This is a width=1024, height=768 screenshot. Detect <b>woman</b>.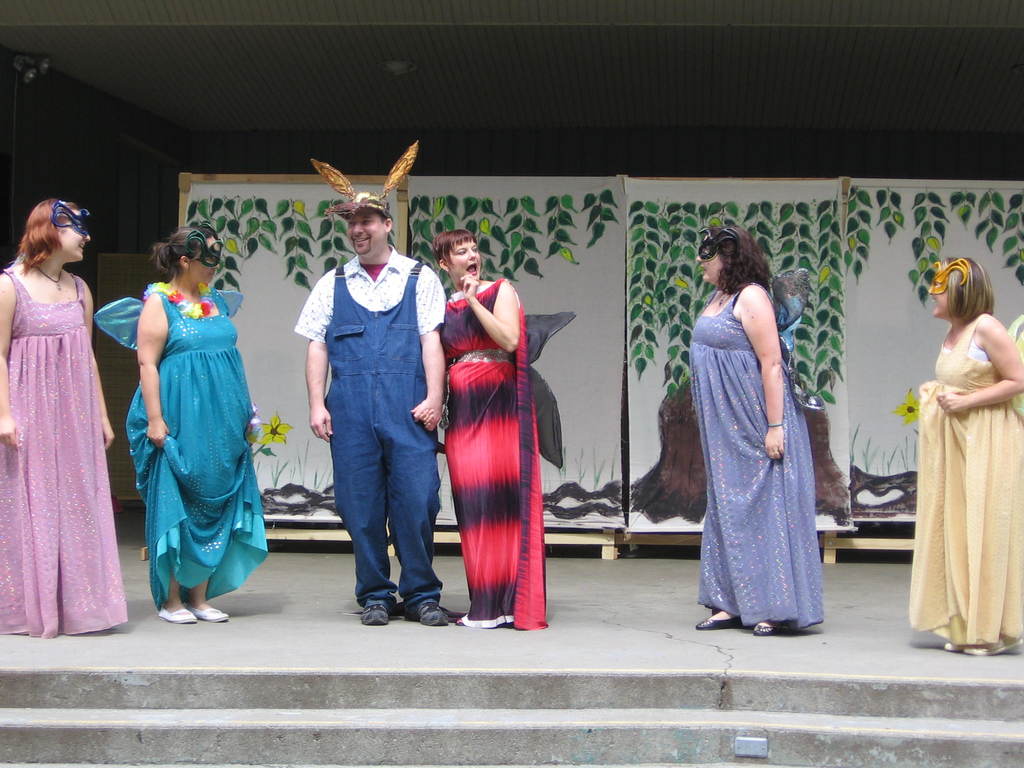
region(903, 254, 1023, 652).
